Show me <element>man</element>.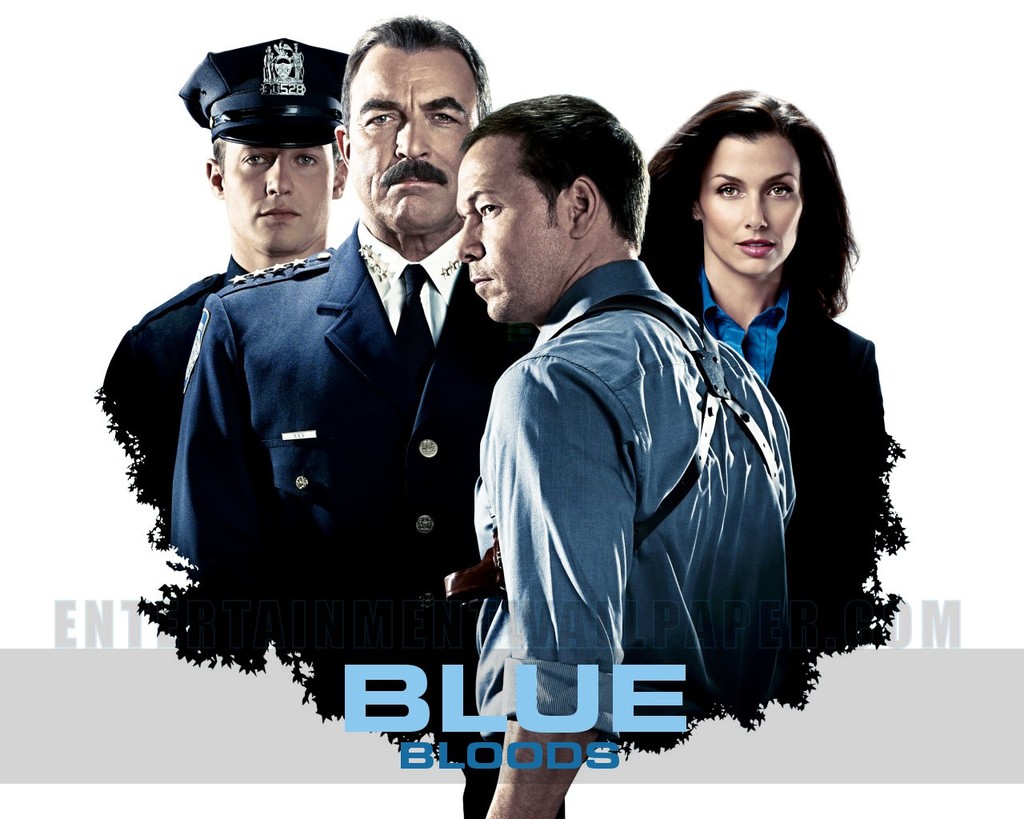
<element>man</element> is here: x1=174 y1=15 x2=542 y2=818.
